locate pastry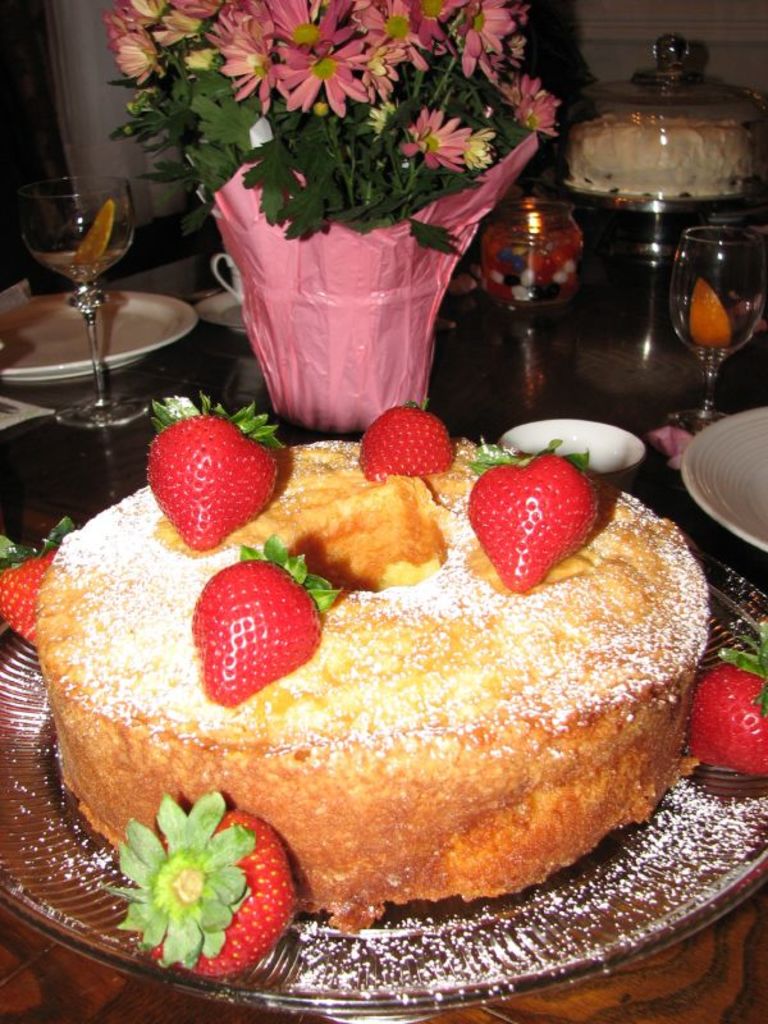
(x1=20, y1=338, x2=730, y2=908)
